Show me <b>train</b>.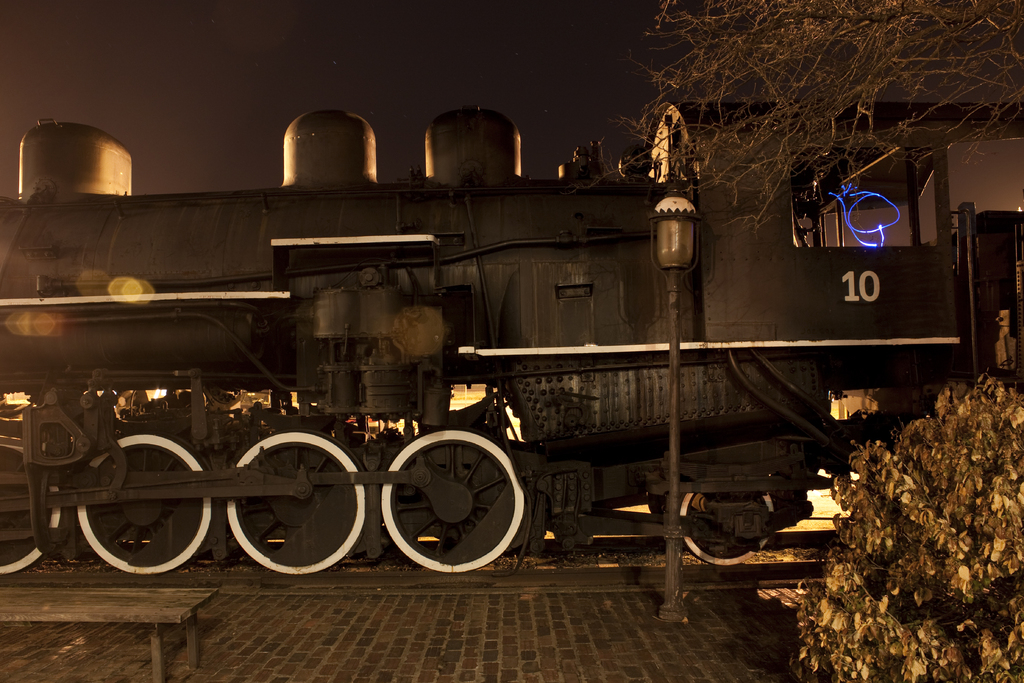
<b>train</b> is here: select_region(0, 113, 1023, 584).
